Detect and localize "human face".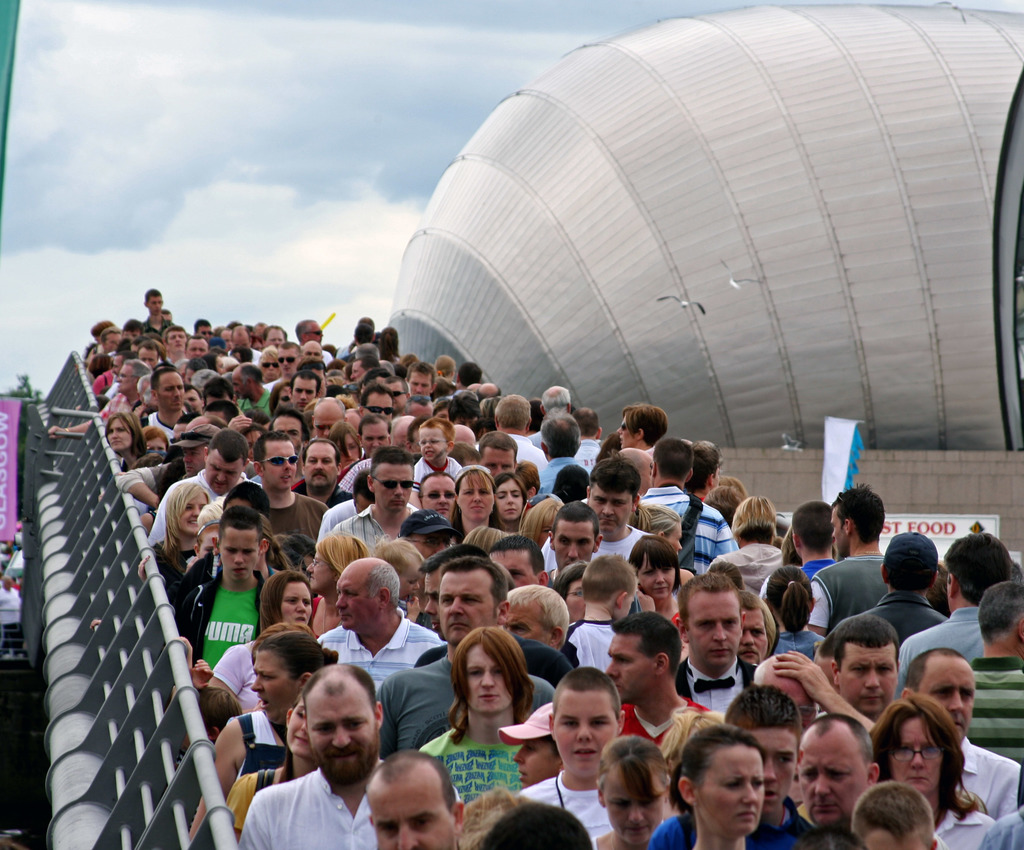
Localized at crop(834, 652, 890, 714).
